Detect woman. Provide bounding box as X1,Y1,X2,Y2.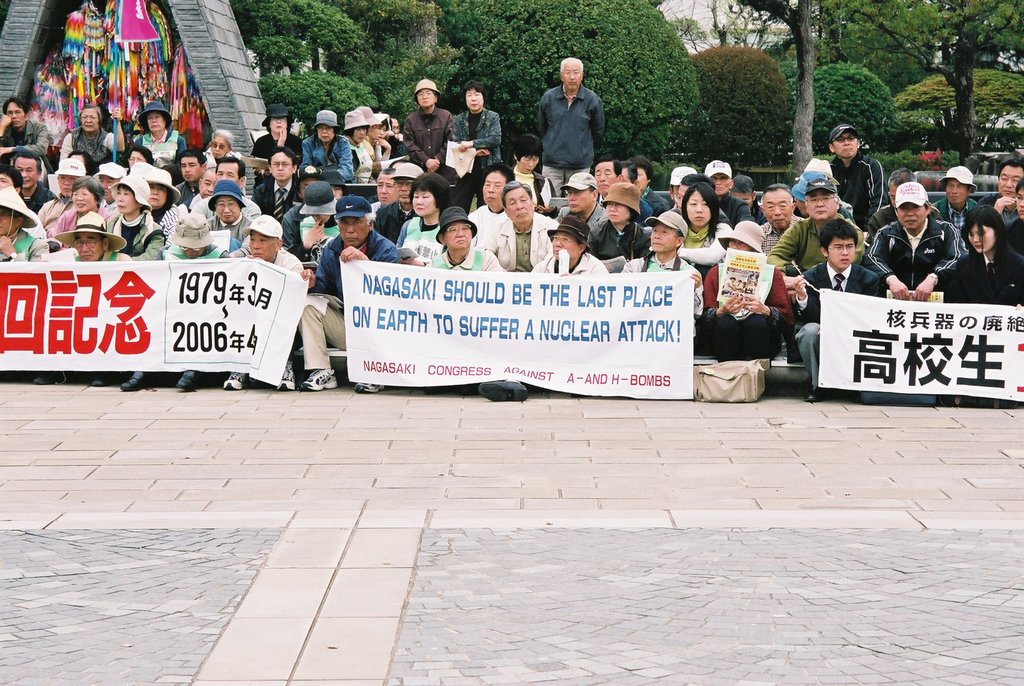
200,129,246,174.
